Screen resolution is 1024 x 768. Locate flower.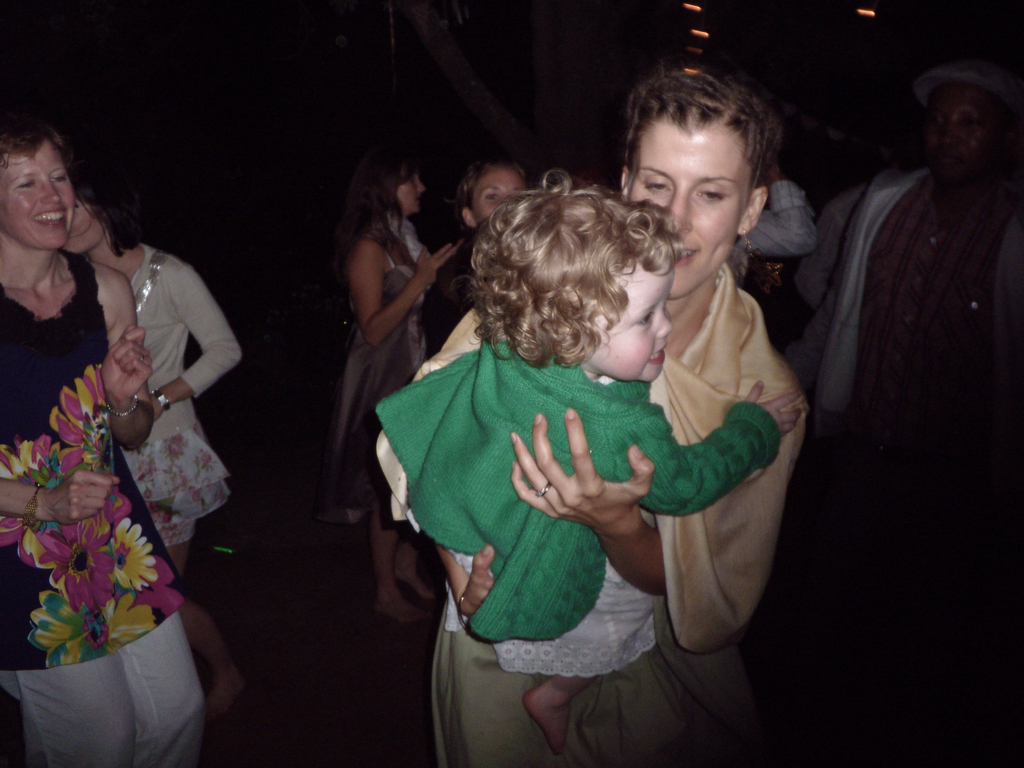
{"x1": 35, "y1": 525, "x2": 106, "y2": 617}.
